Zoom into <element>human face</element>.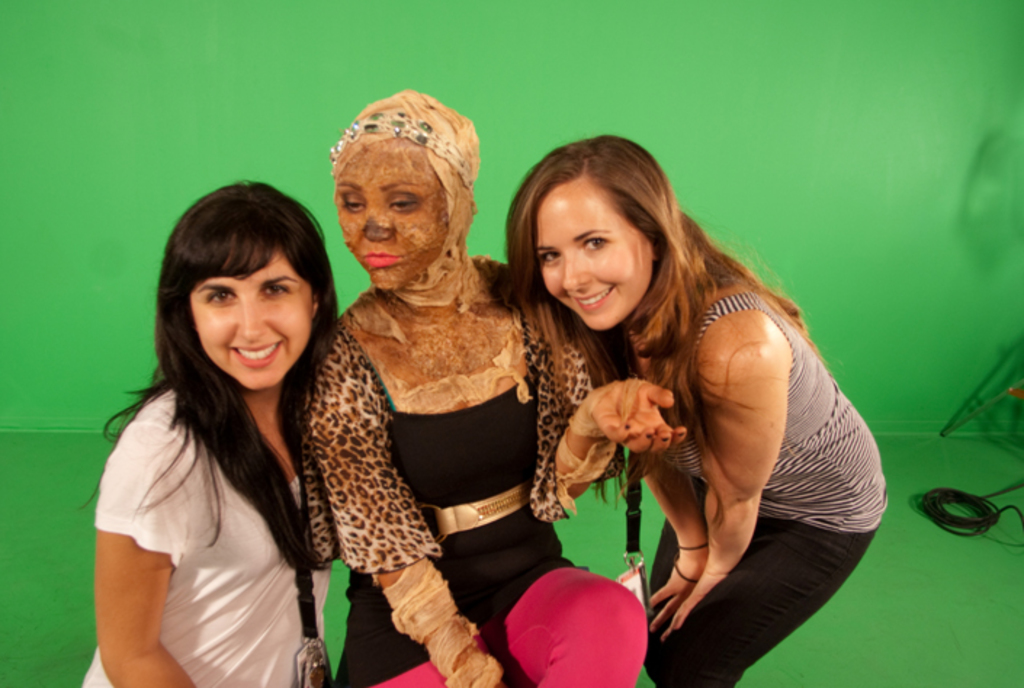
Zoom target: detection(187, 245, 311, 392).
